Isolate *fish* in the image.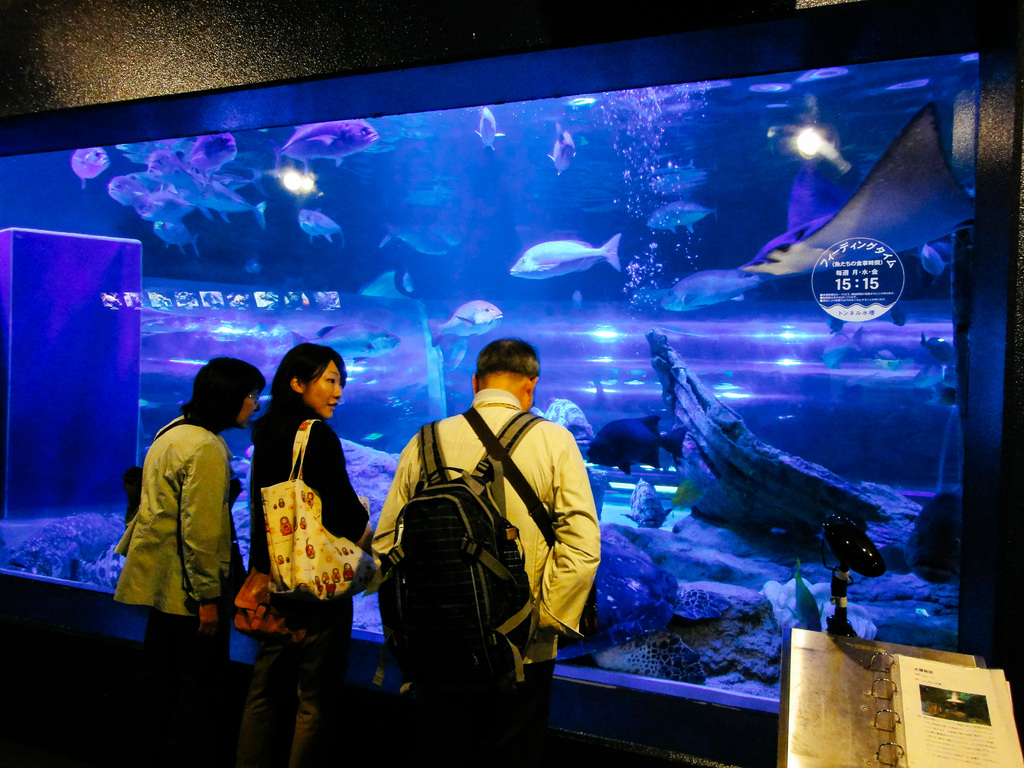
Isolated region: bbox(922, 330, 963, 364).
